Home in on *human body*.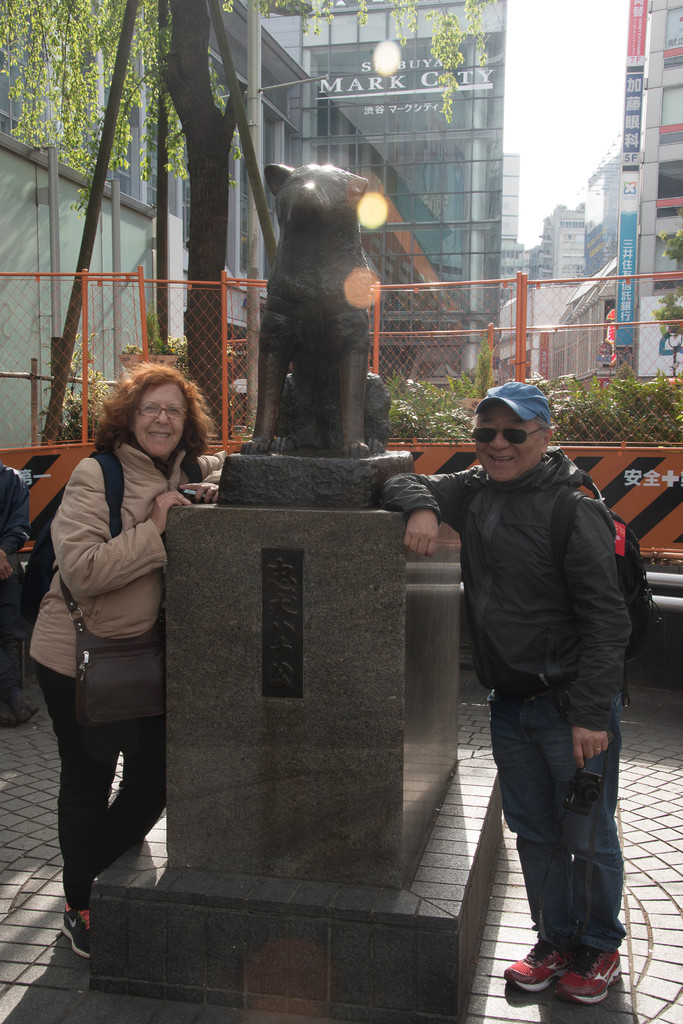
Homed in at crop(443, 357, 643, 1009).
